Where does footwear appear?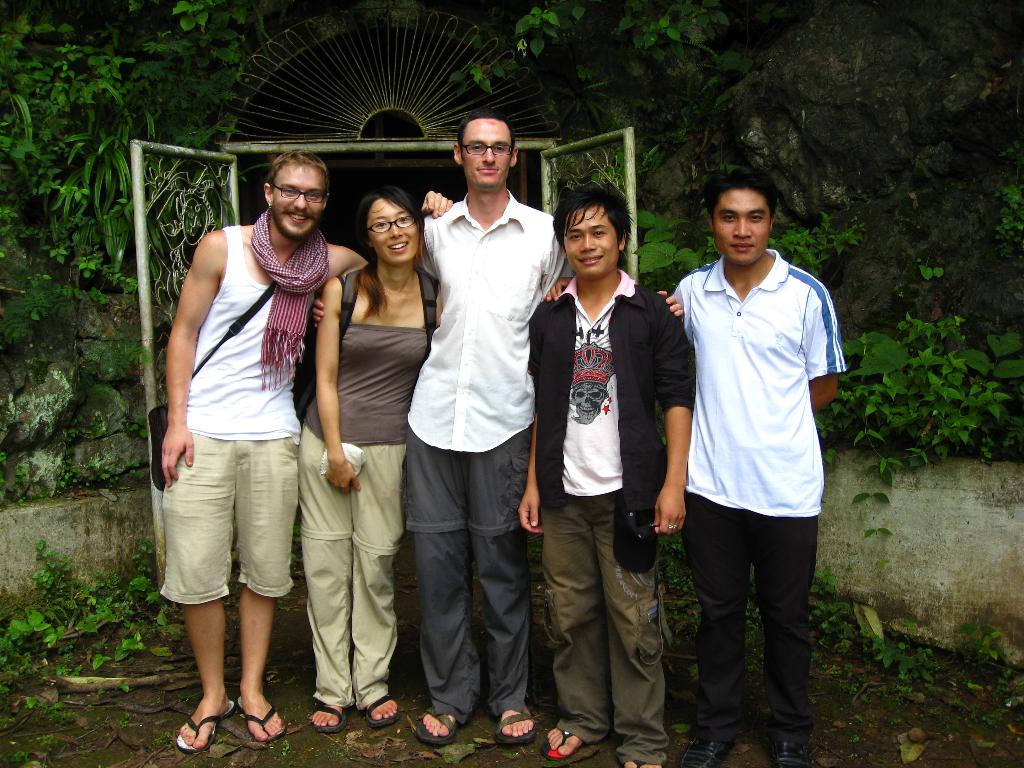
Appears at BBox(307, 698, 349, 733).
